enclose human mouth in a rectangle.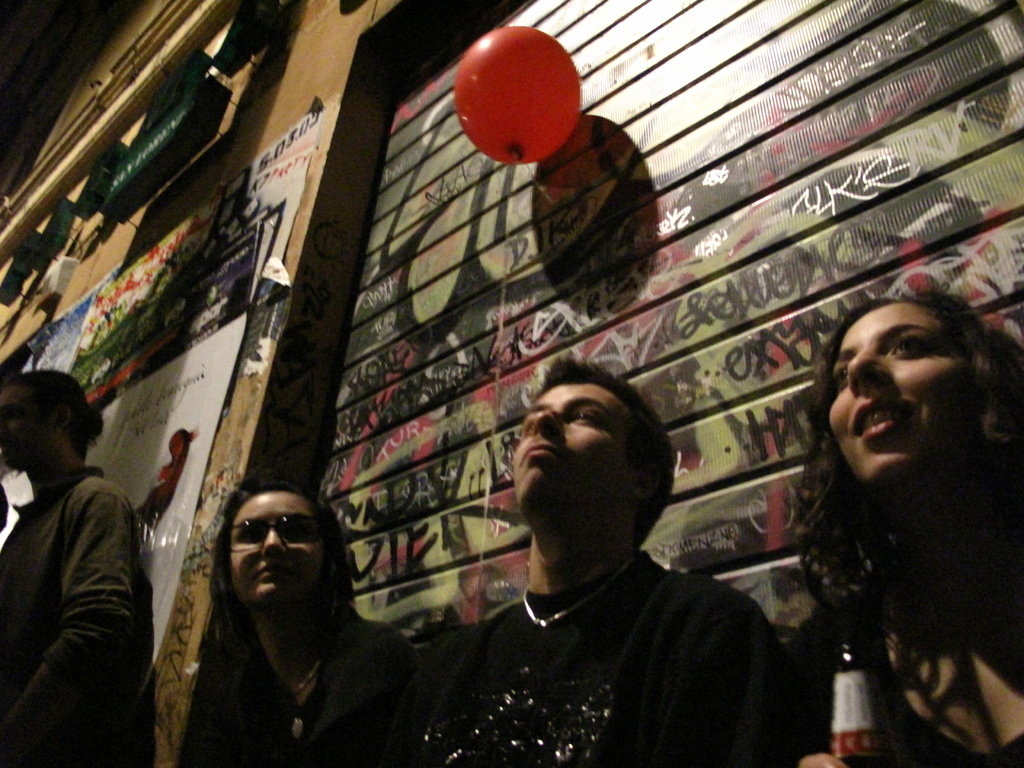
crop(847, 397, 918, 438).
